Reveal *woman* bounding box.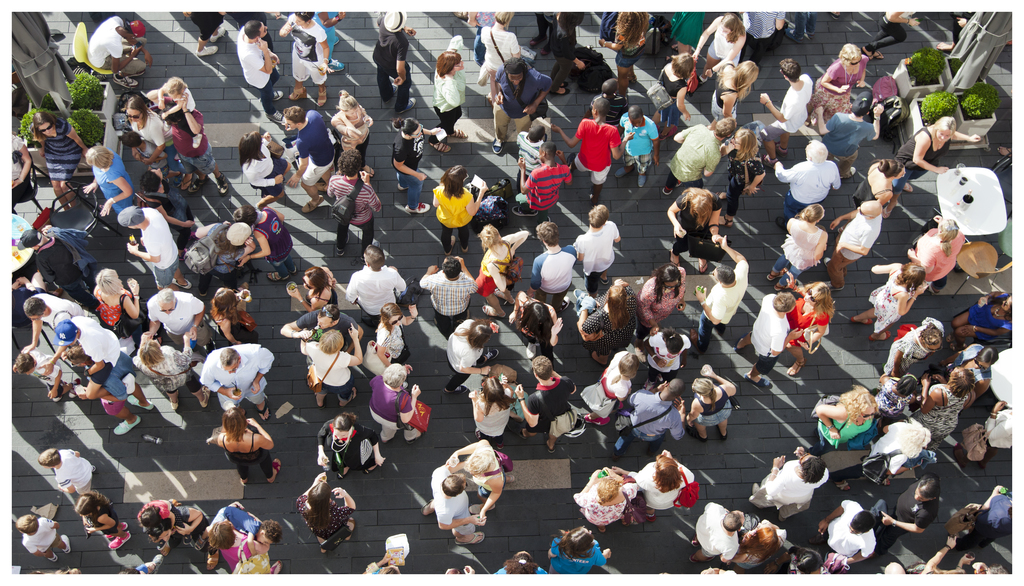
Revealed: 390 115 447 215.
